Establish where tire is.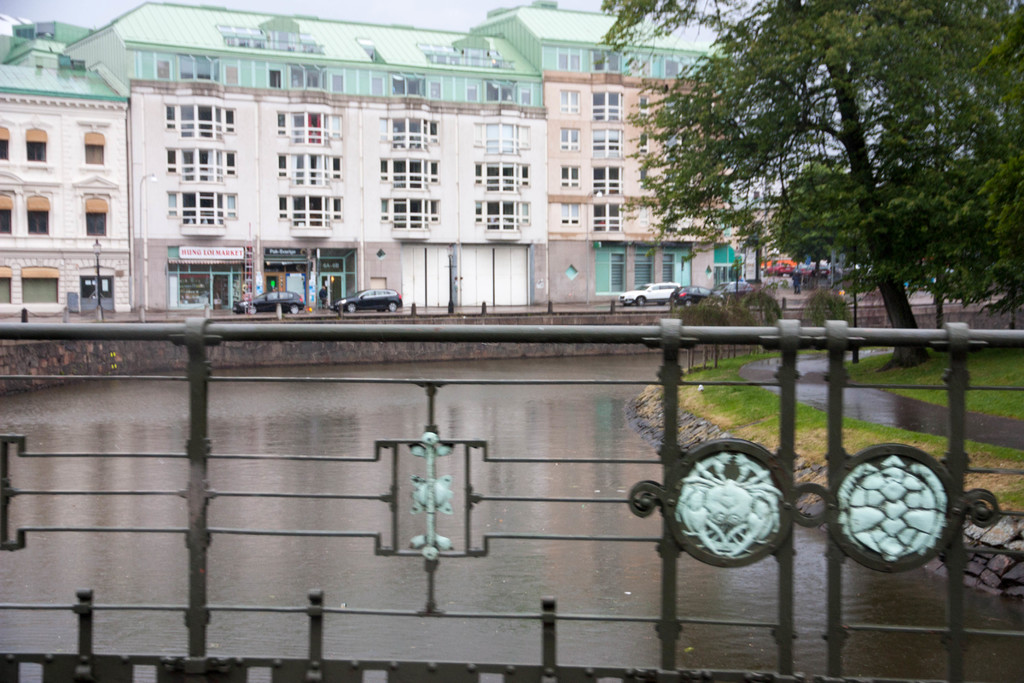
Established at (left=244, top=304, right=258, bottom=315).
